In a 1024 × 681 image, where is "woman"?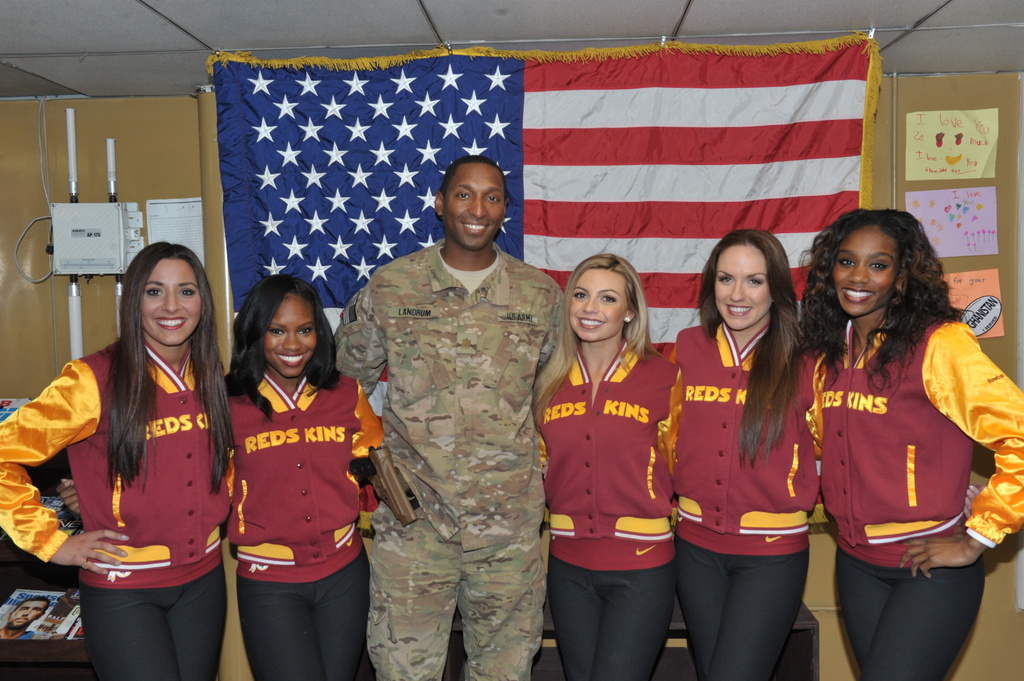
792 204 1023 680.
